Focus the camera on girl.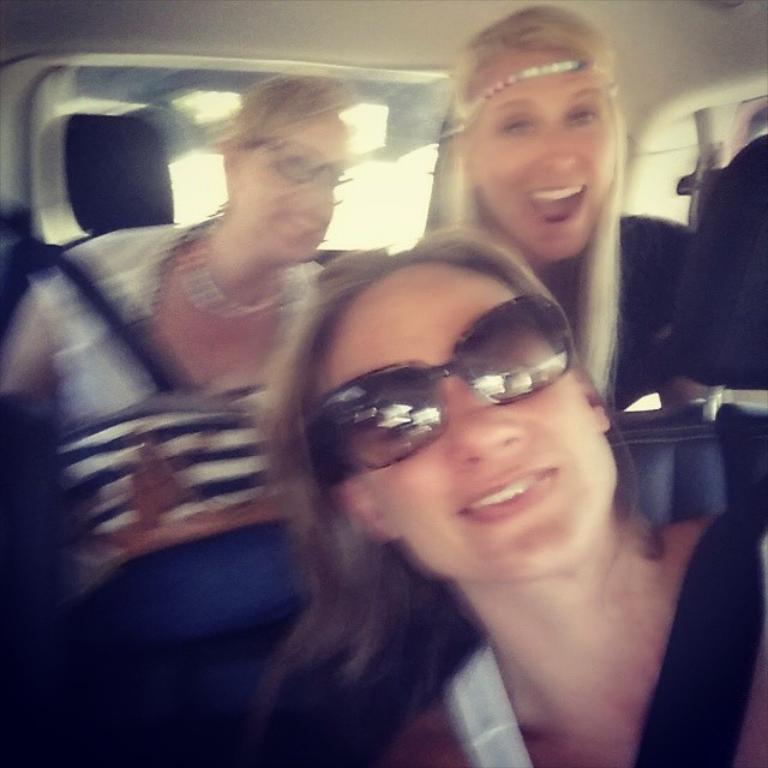
Focus region: {"left": 418, "top": 0, "right": 725, "bottom": 407}.
